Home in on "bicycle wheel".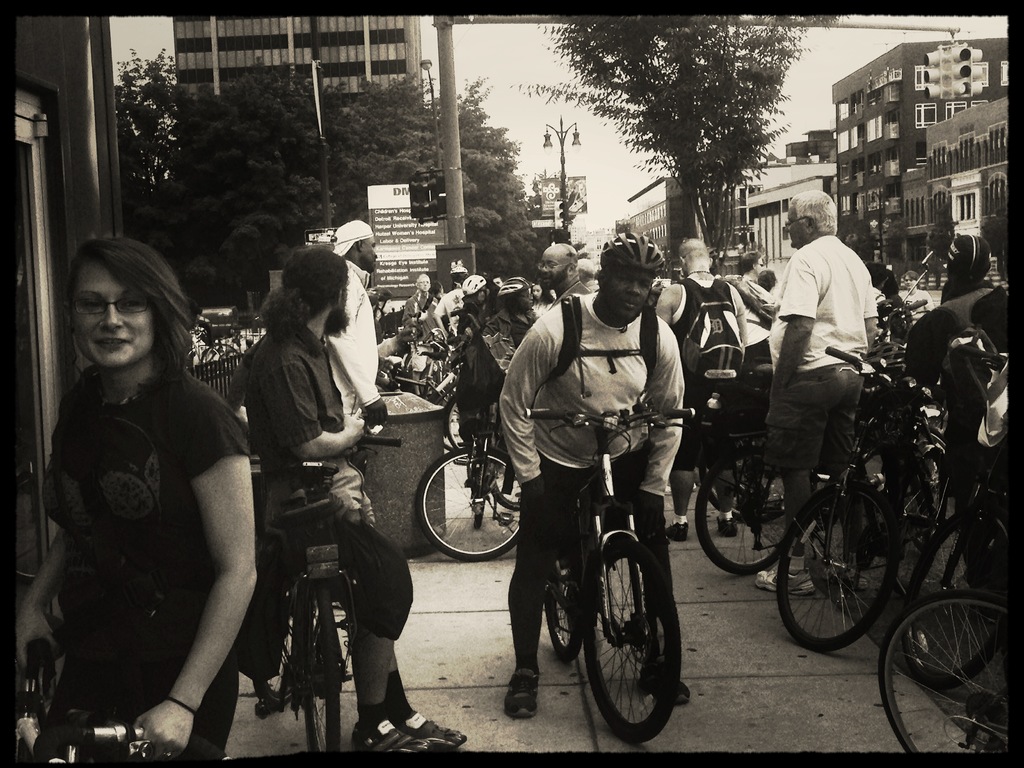
Homed in at [left=582, top=532, right=684, bottom=746].
